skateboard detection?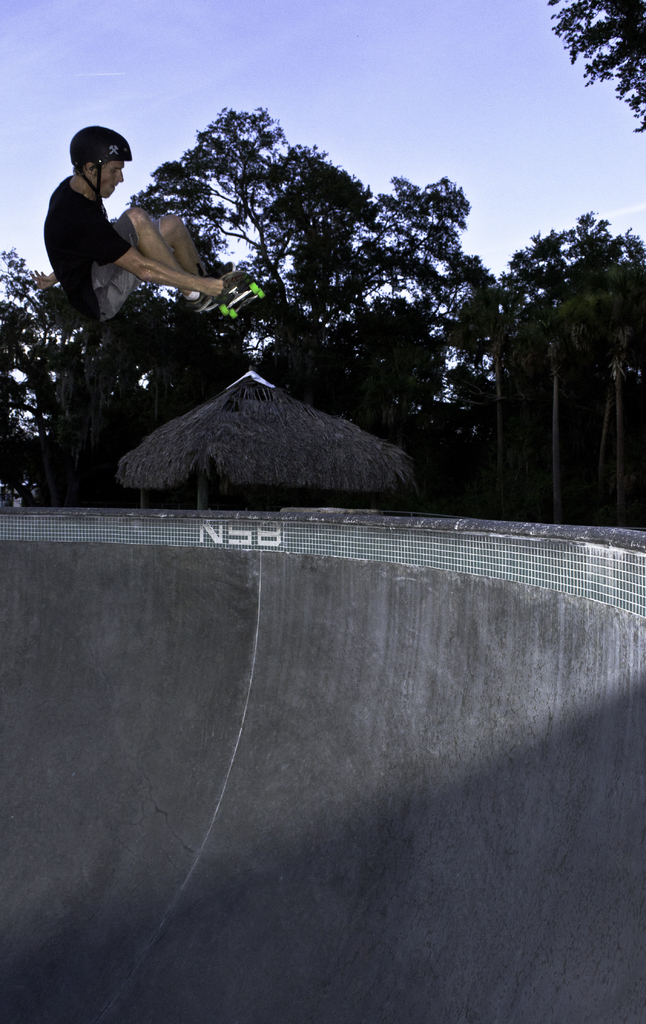
220:268:267:319
